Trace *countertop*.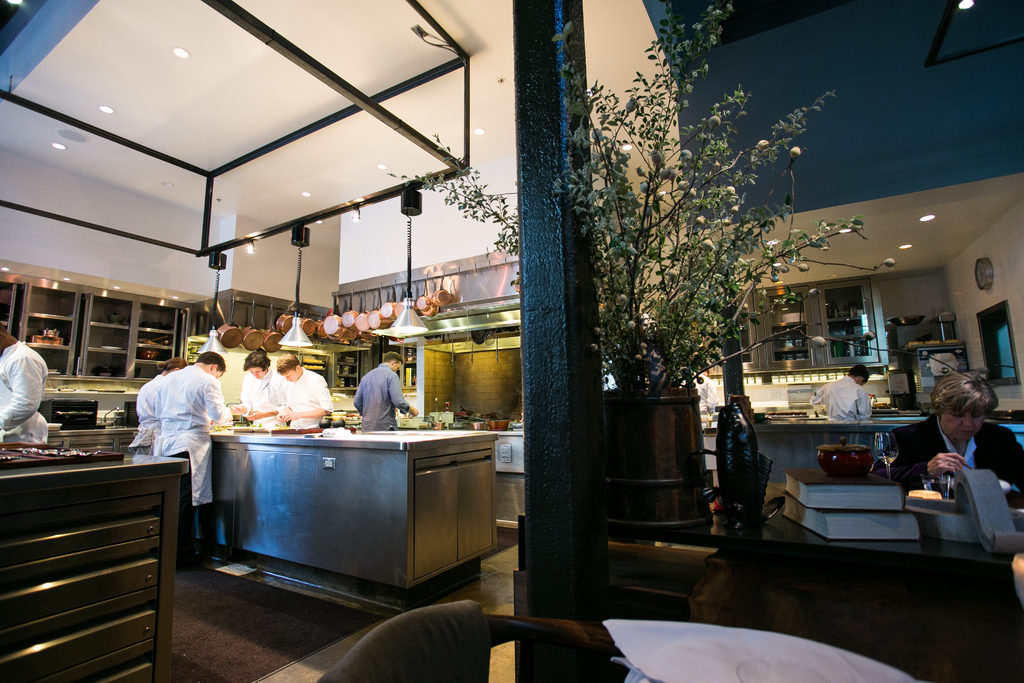
Traced to x1=0, y1=449, x2=195, y2=682.
